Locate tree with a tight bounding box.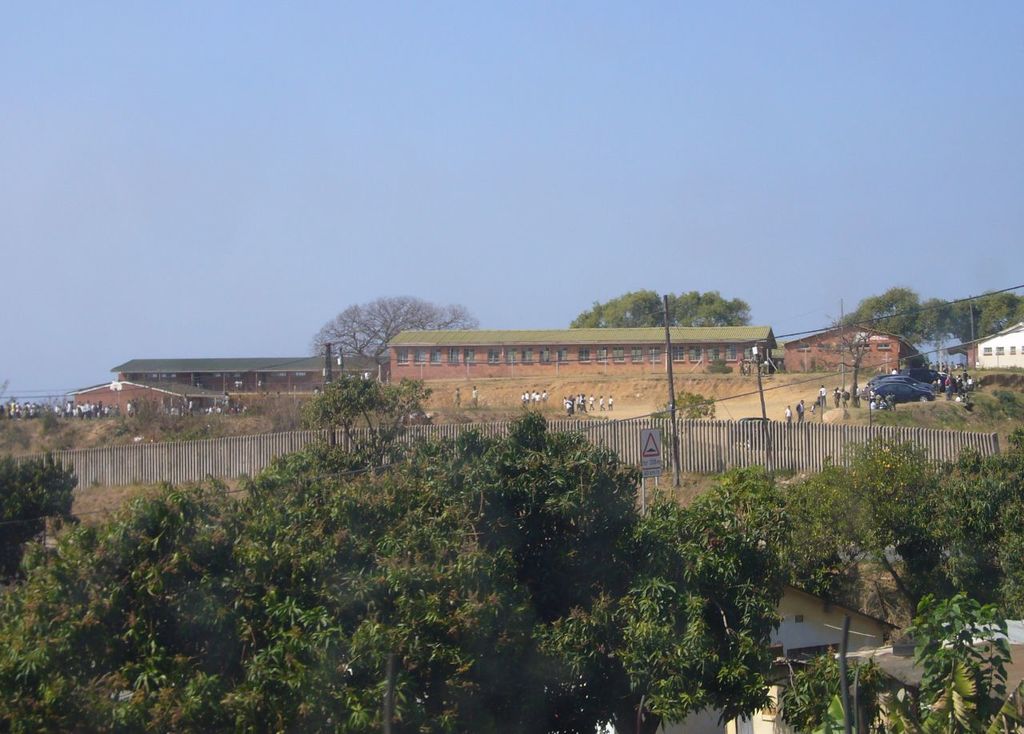
x1=312, y1=293, x2=479, y2=373.
